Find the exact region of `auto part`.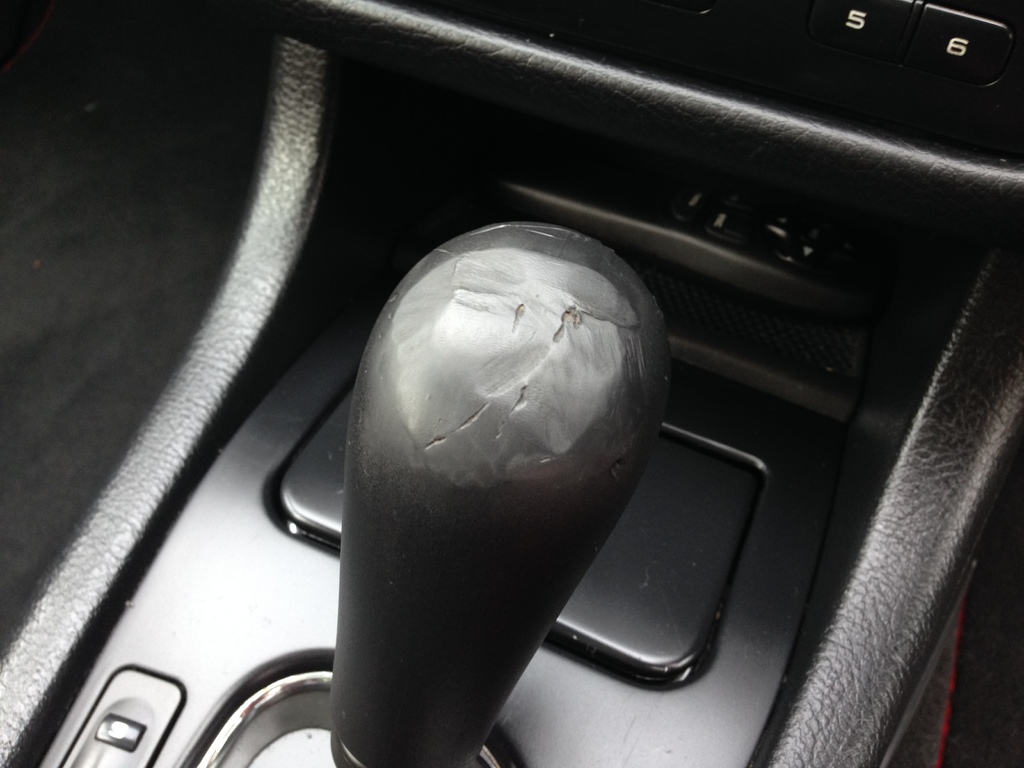
Exact region: detection(72, 26, 1021, 767).
